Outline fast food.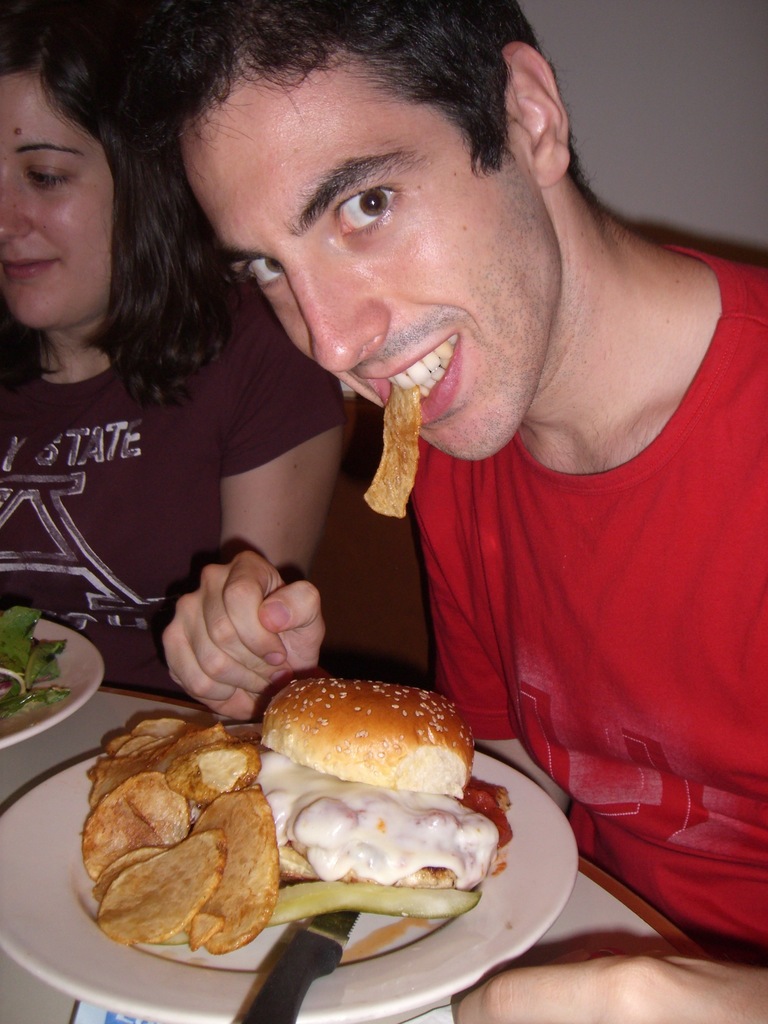
Outline: box(177, 732, 266, 810).
